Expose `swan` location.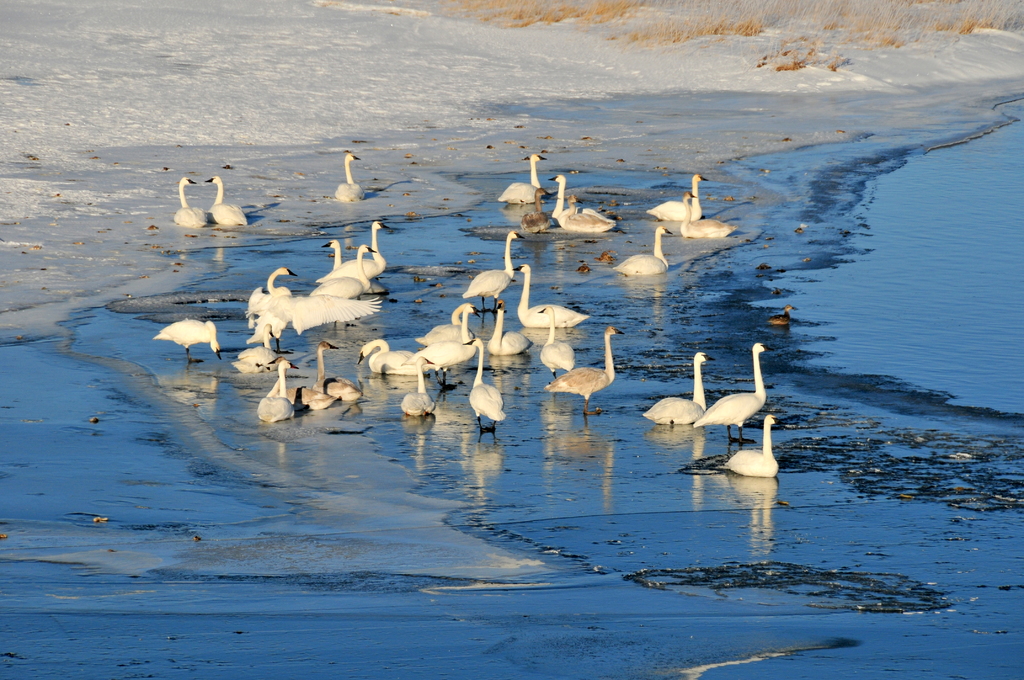
Exposed at select_region(717, 412, 785, 474).
